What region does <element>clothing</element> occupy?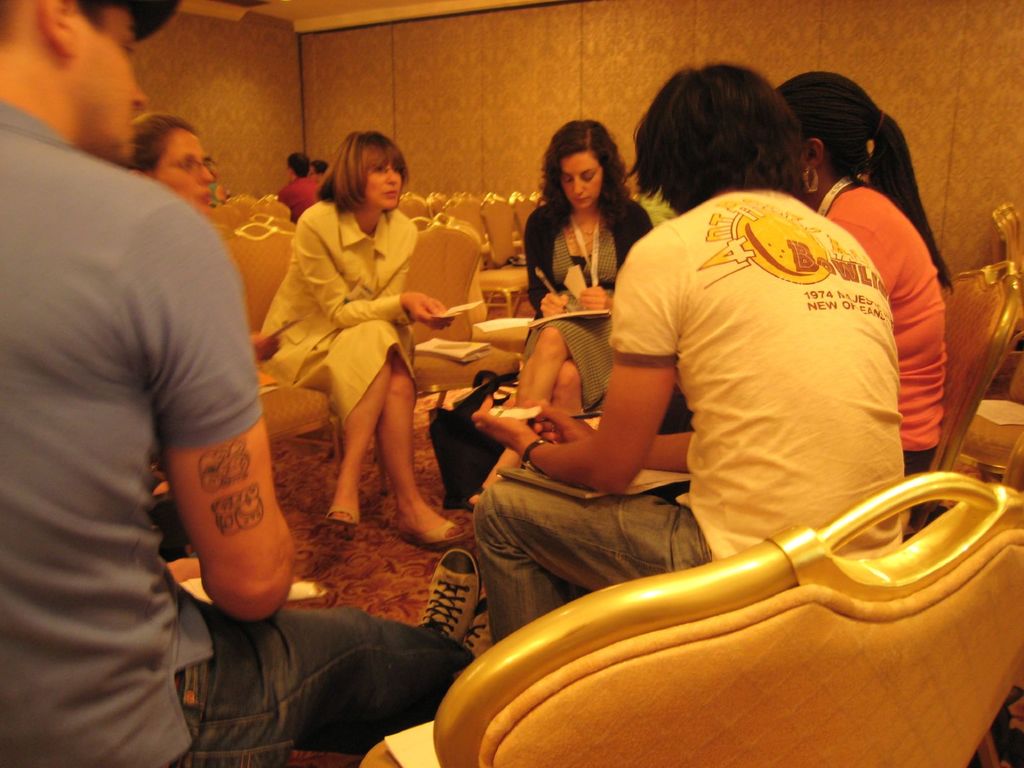
bbox(477, 186, 925, 637).
